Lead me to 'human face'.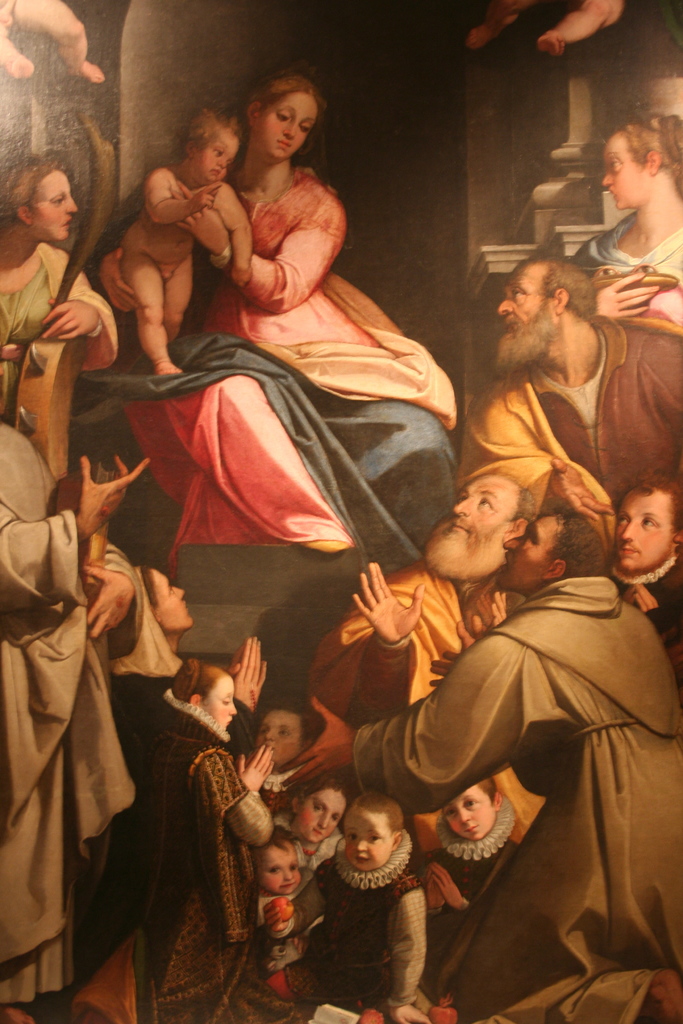
Lead to (344,812,391,875).
